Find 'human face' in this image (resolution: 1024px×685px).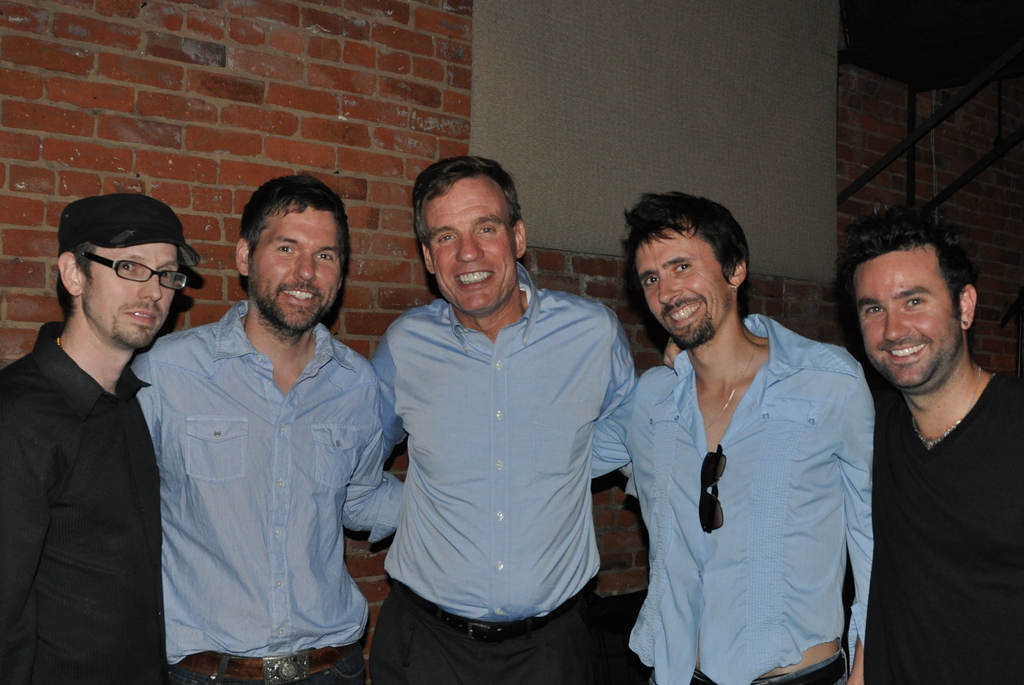
<box>634,231,729,351</box>.
